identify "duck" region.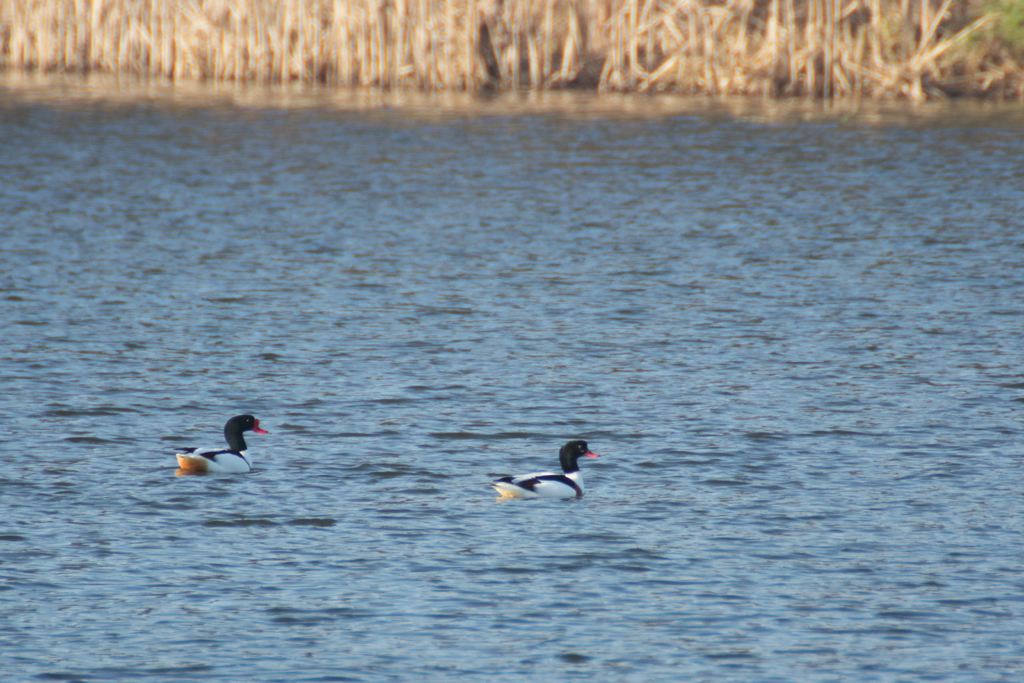
Region: x1=493, y1=441, x2=602, y2=497.
